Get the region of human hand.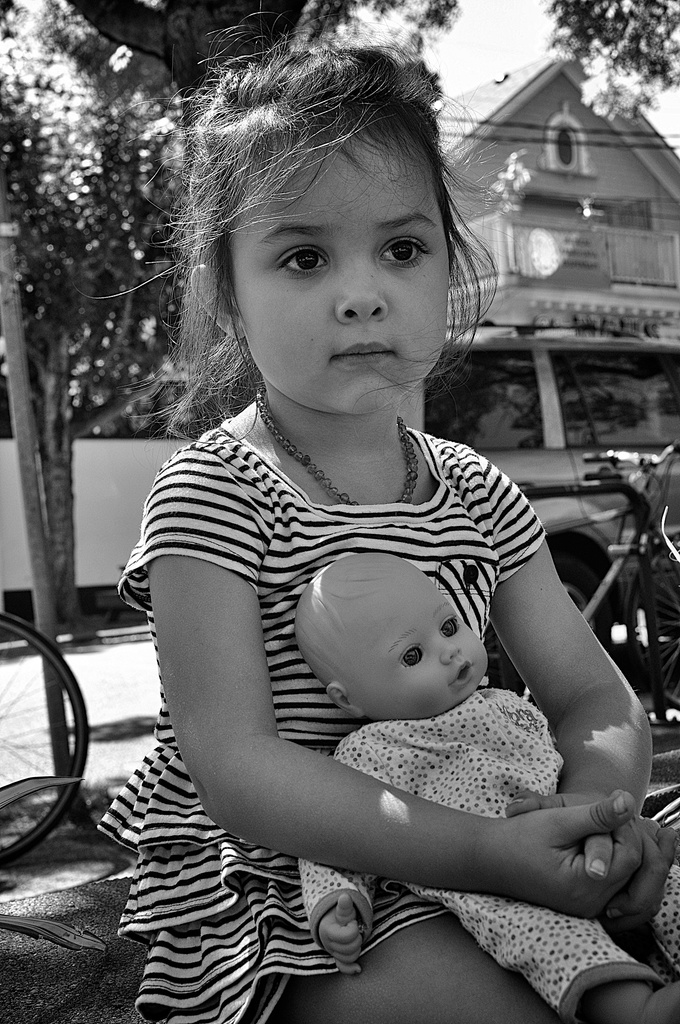
<bbox>501, 788, 644, 919</bbox>.
